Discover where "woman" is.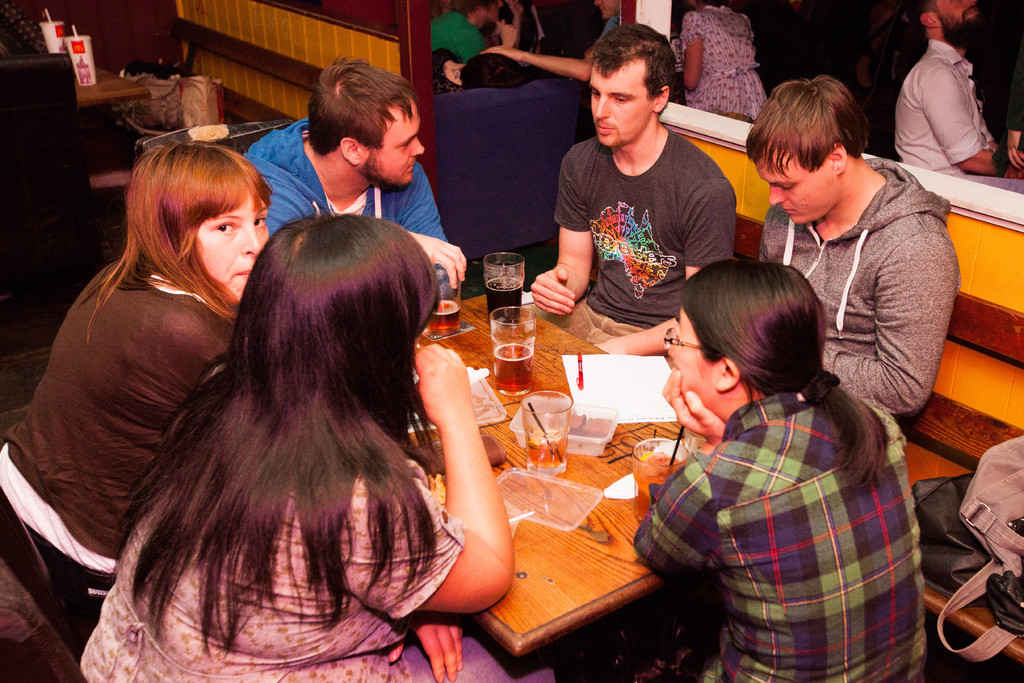
Discovered at x1=432 y1=48 x2=527 y2=94.
